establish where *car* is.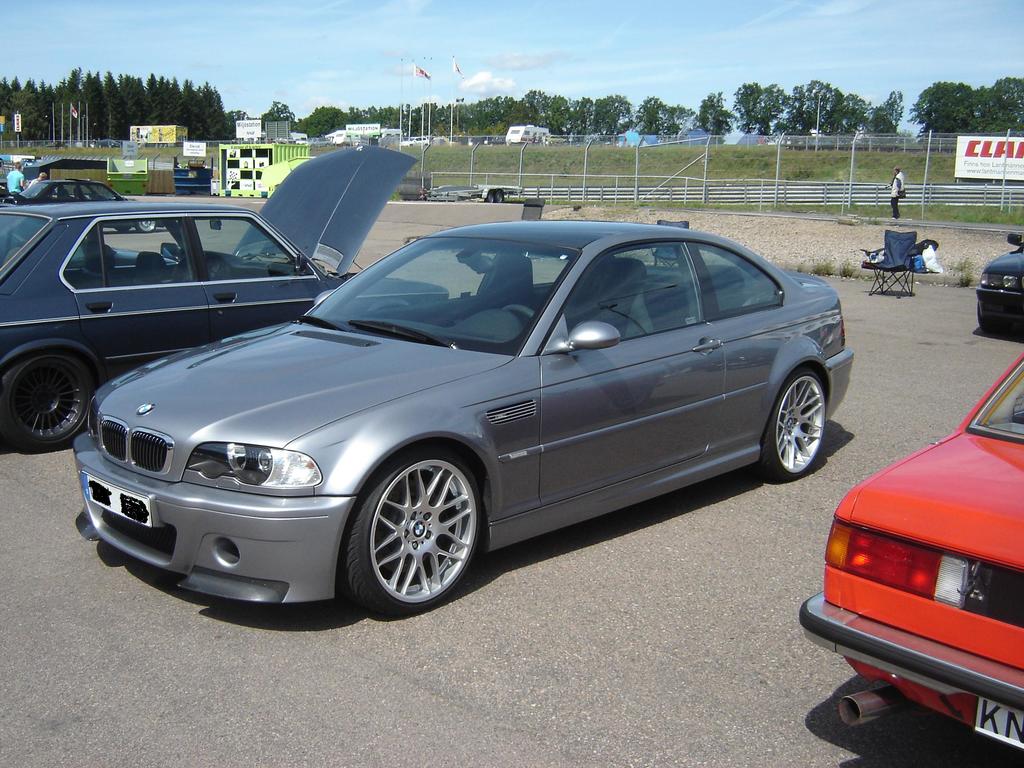
Established at box=[973, 232, 1023, 336].
